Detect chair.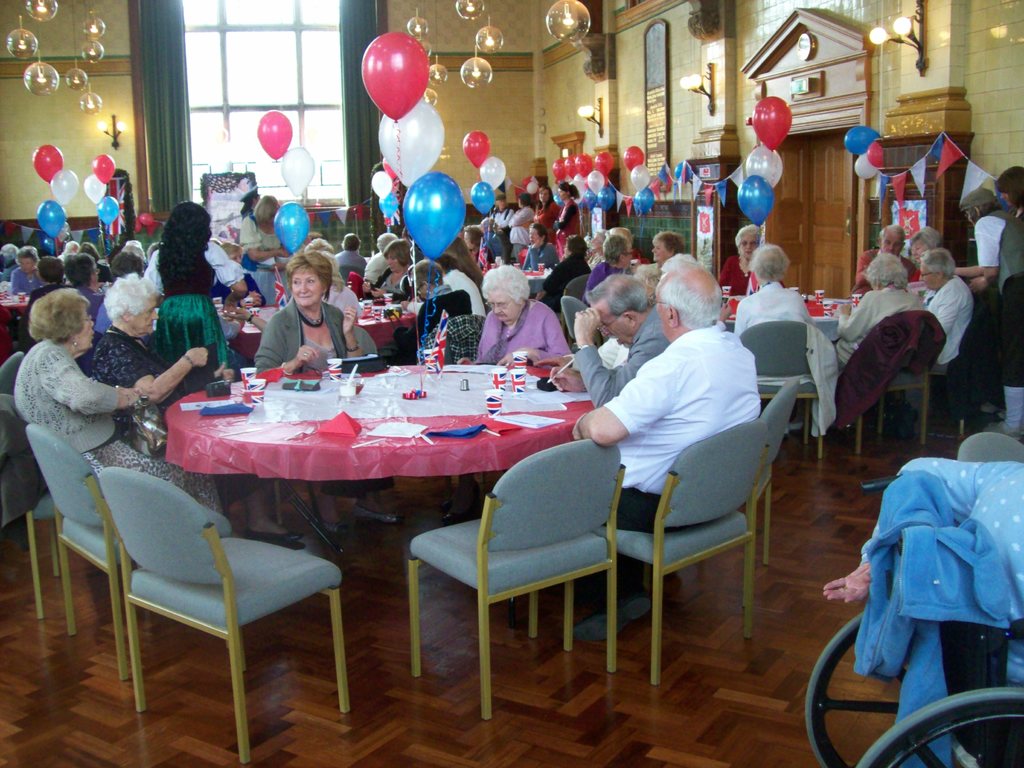
Detected at (left=845, top=316, right=954, bottom=452).
